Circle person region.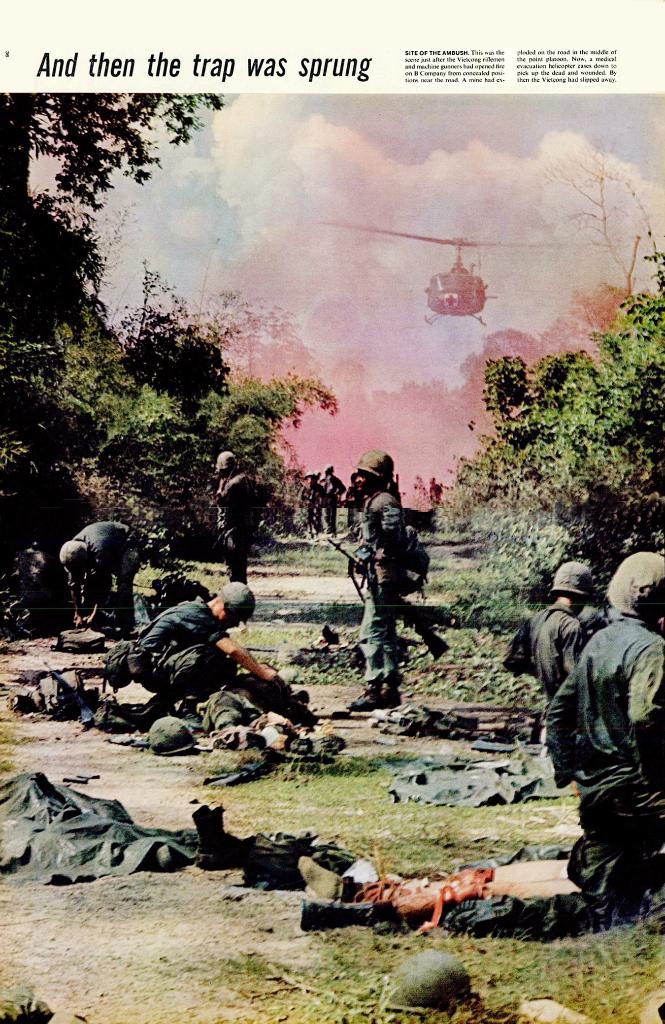
Region: select_region(461, 543, 664, 951).
